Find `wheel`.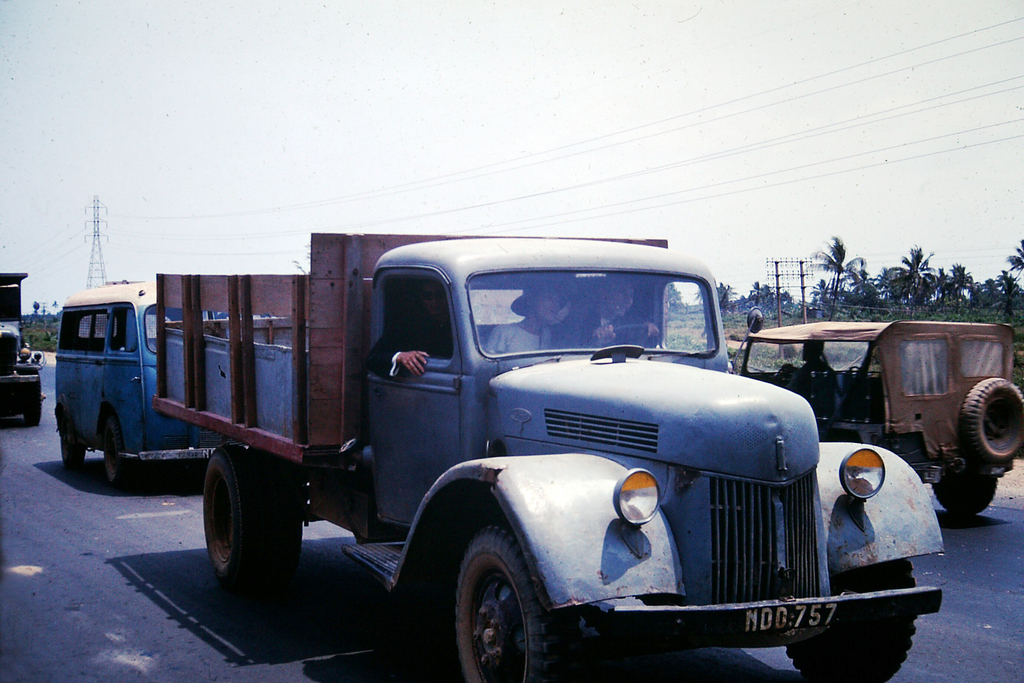
left=57, top=399, right=90, bottom=474.
